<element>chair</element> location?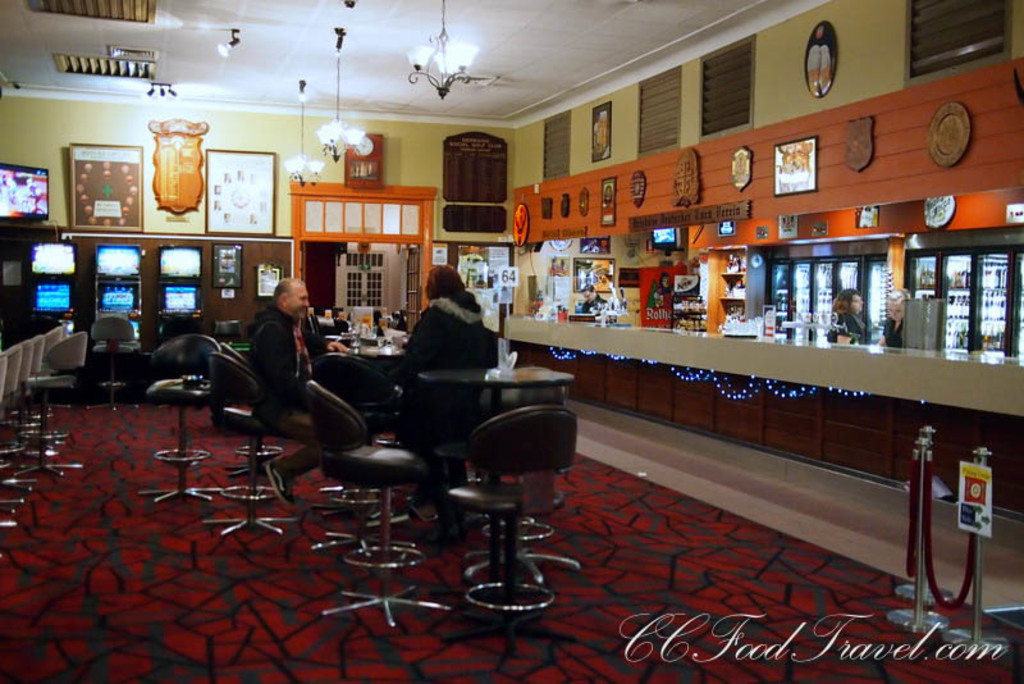
l=435, t=357, r=582, b=625
